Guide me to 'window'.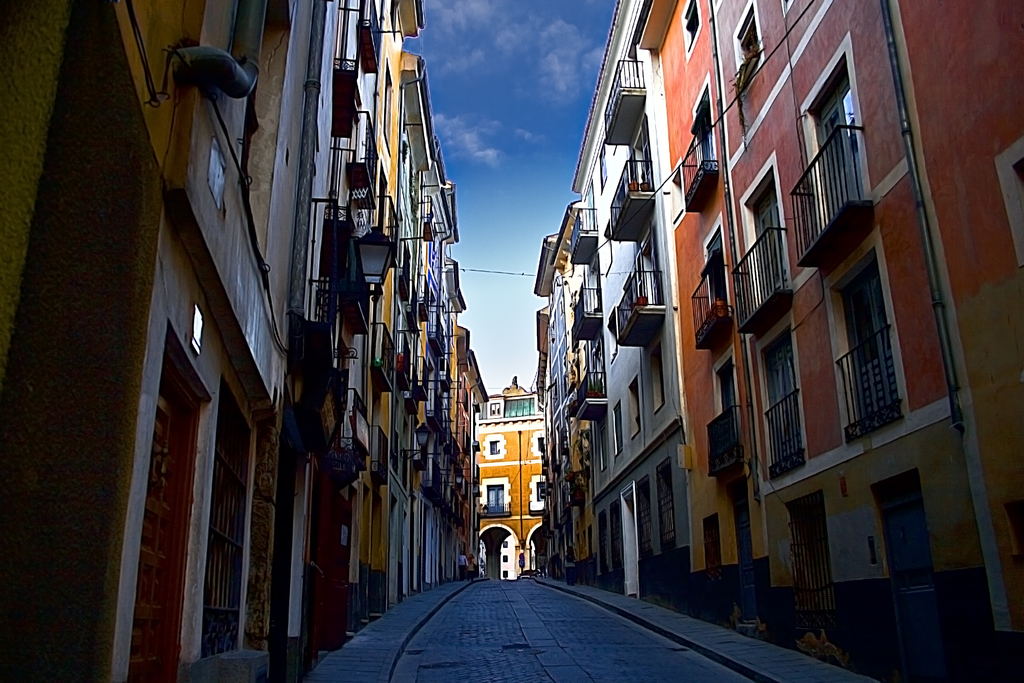
Guidance: [x1=819, y1=49, x2=880, y2=222].
